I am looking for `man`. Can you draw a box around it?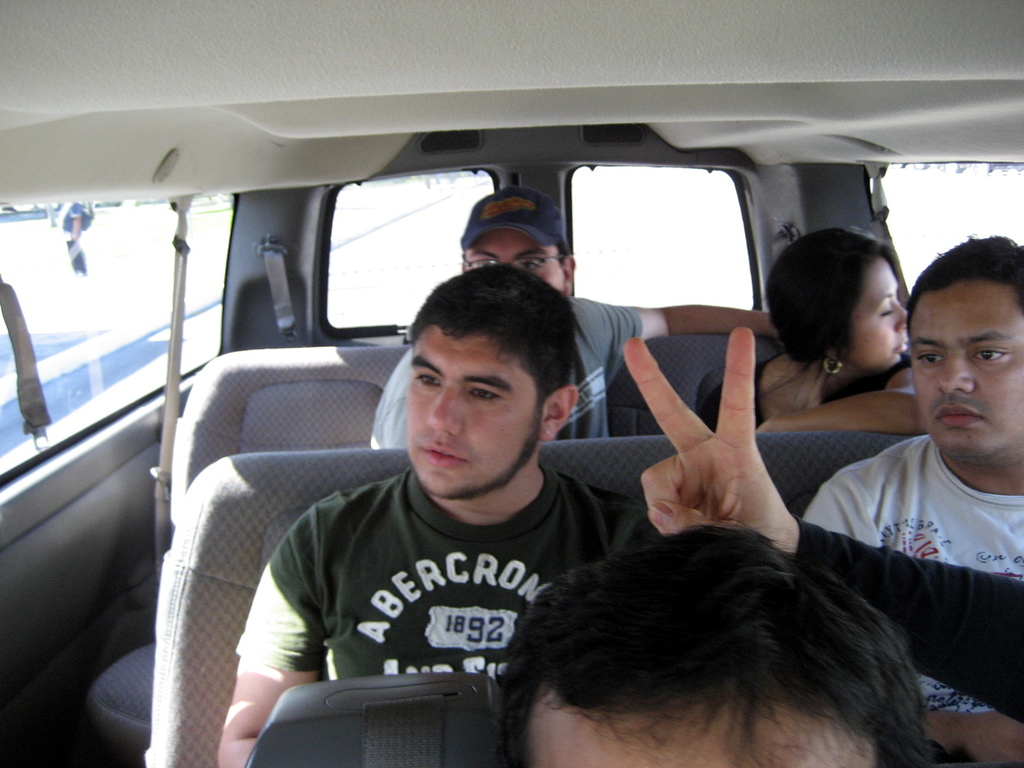
Sure, the bounding box is (236, 260, 660, 752).
